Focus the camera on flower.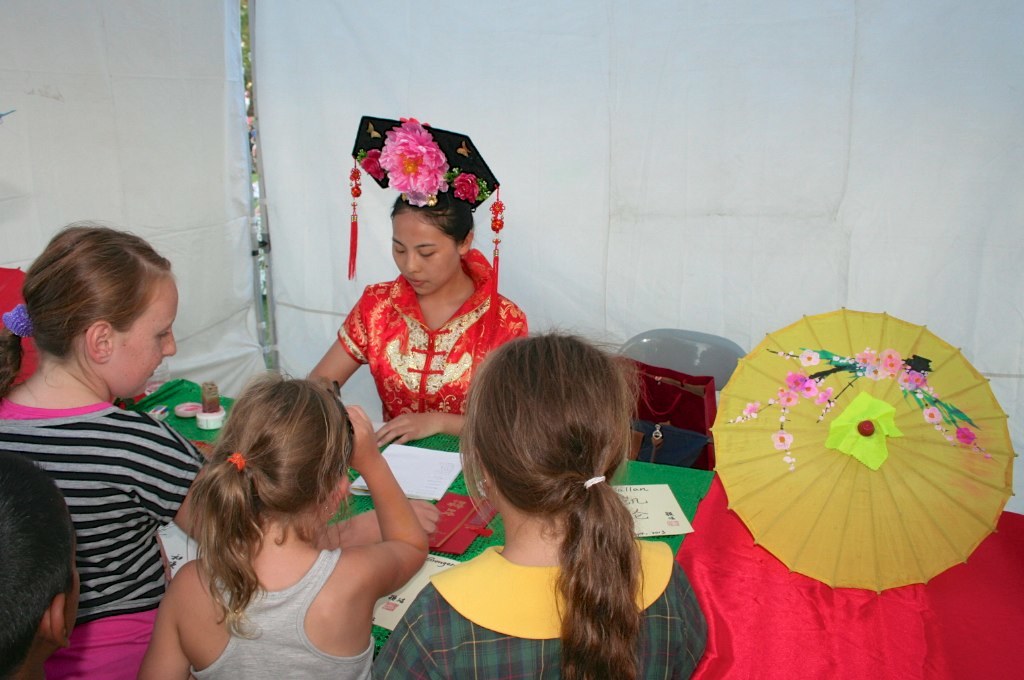
Focus region: {"left": 779, "top": 391, "right": 796, "bottom": 407}.
